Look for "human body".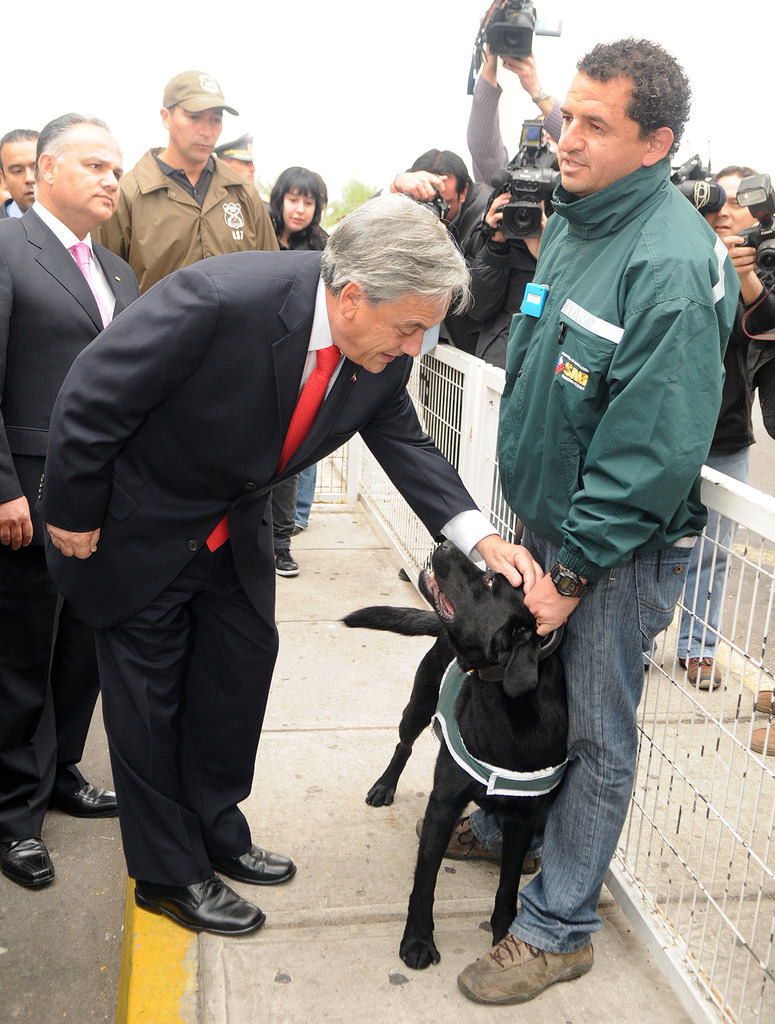
Found: [x1=640, y1=238, x2=774, y2=694].
